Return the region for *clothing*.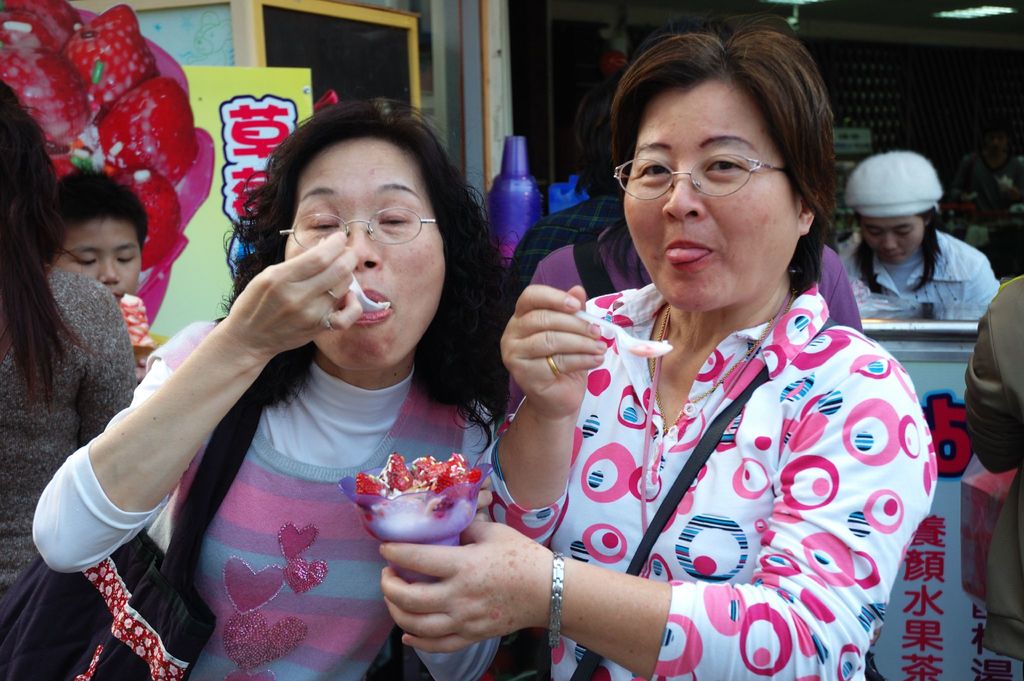
4 279 127 578.
